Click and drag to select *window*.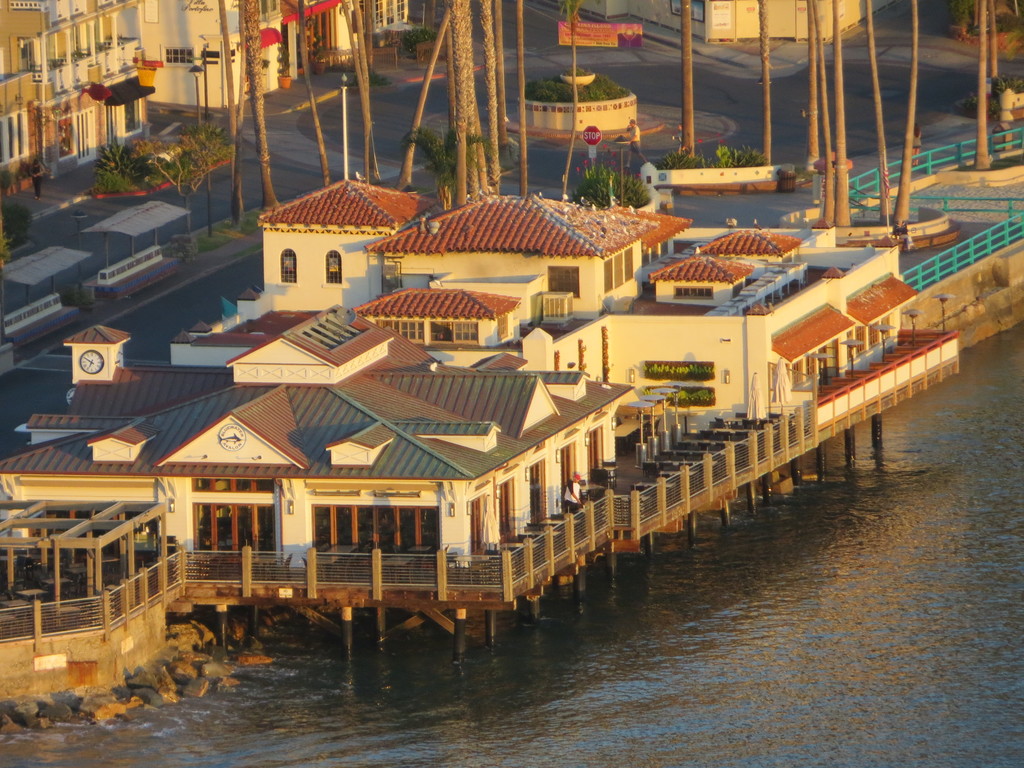
Selection: [781,340,847,392].
